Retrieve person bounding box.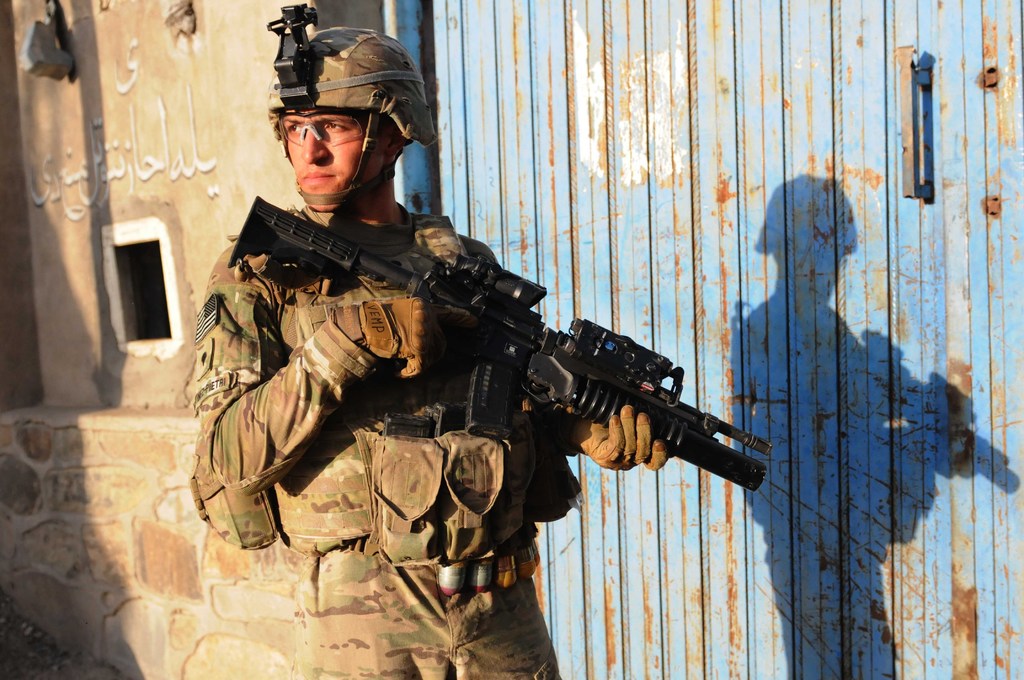
Bounding box: (left=191, top=26, right=663, bottom=679).
